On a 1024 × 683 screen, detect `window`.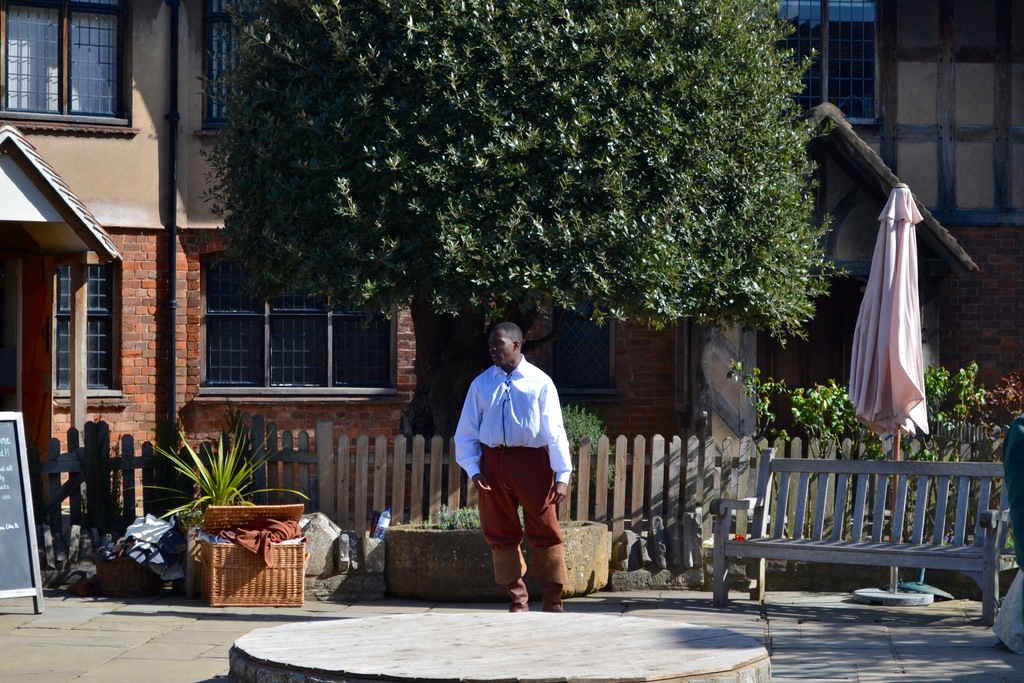
(186,234,410,406).
